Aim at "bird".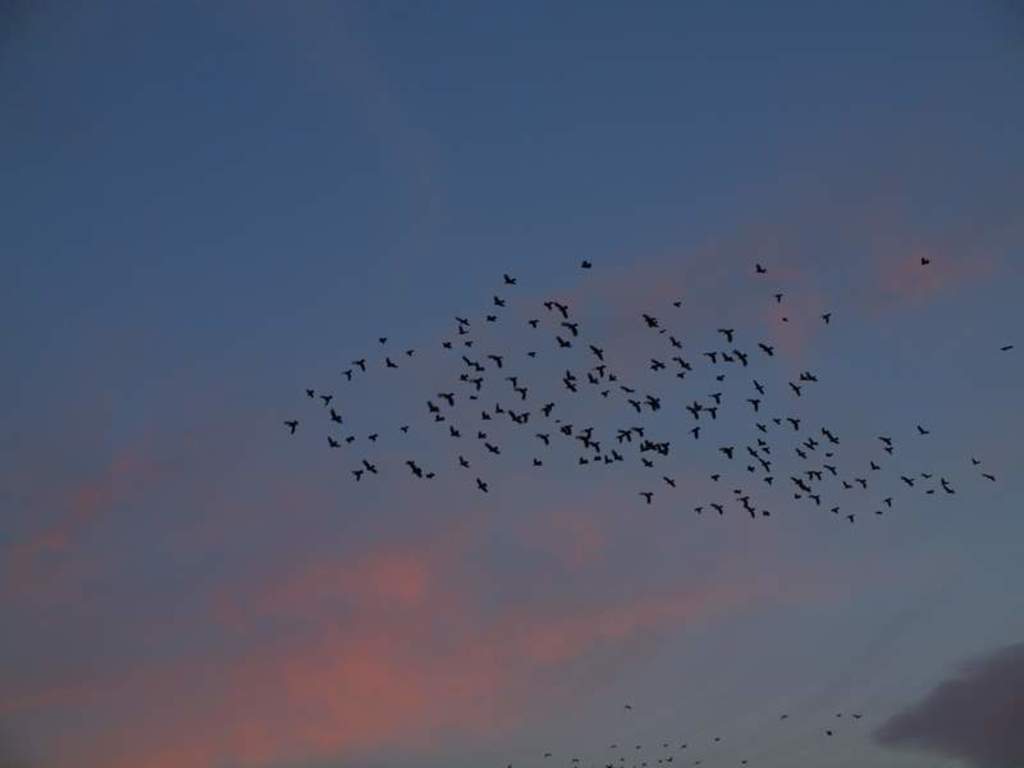
Aimed at region(659, 474, 678, 486).
